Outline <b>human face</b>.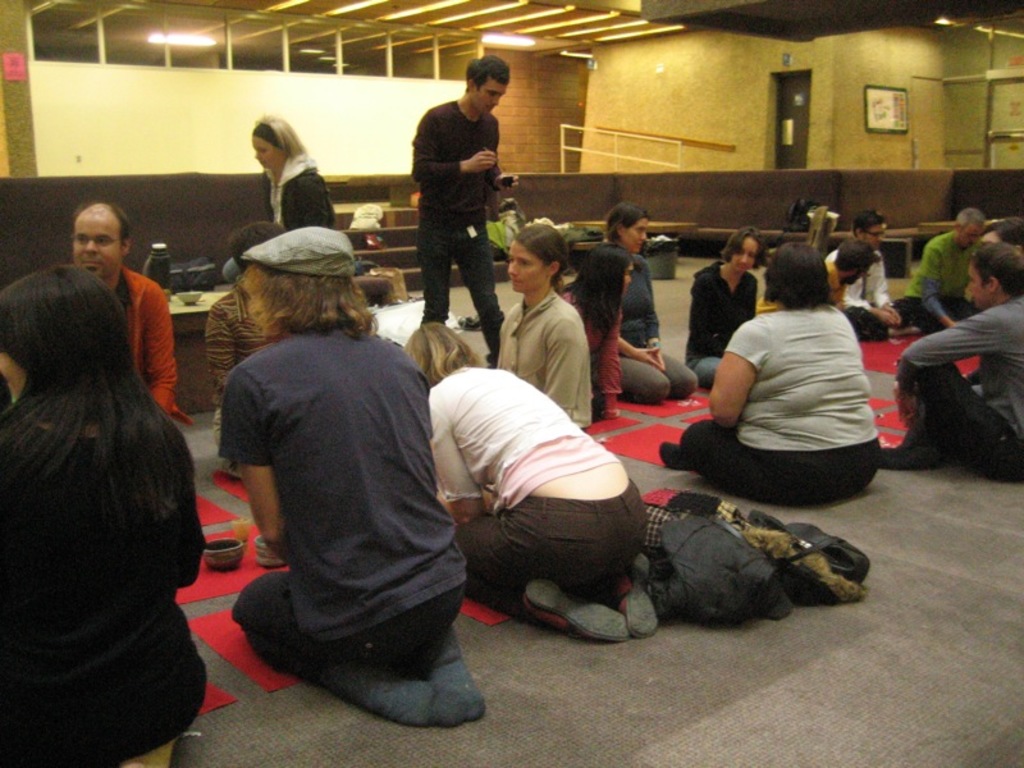
Outline: [x1=1, y1=348, x2=26, y2=401].
